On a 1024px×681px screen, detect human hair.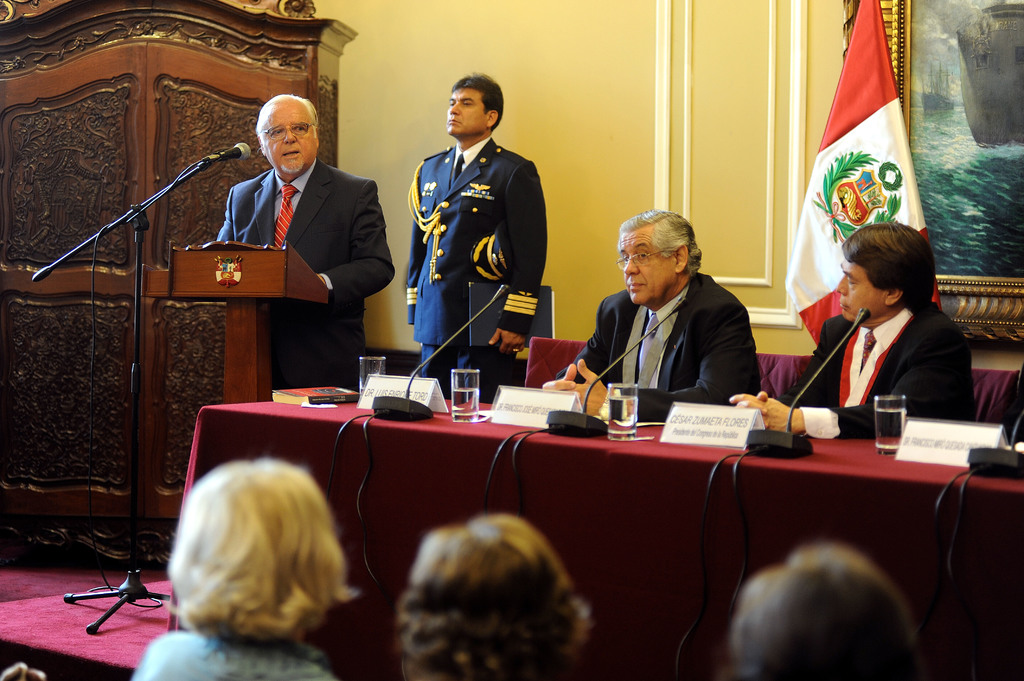
<bbox>838, 222, 936, 317</bbox>.
